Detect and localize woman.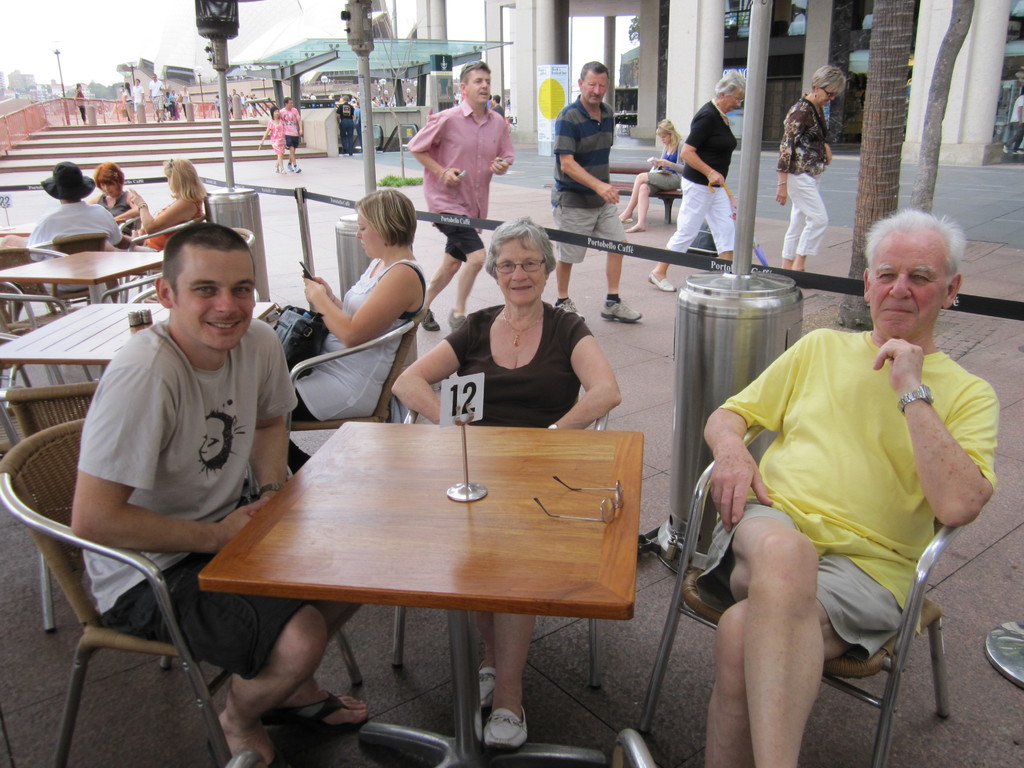
Localized at 177,85,191,120.
